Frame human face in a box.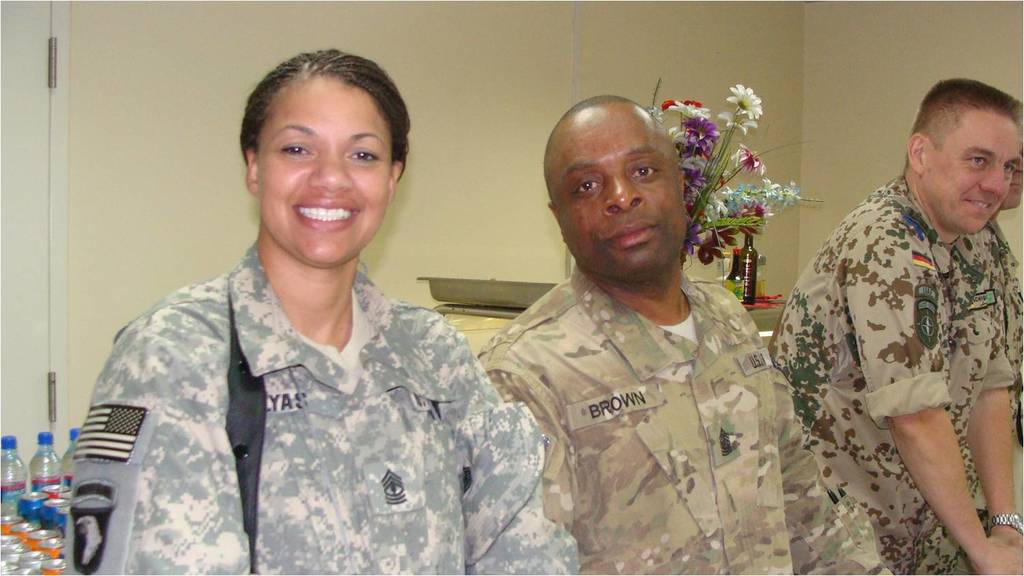
551,109,693,272.
